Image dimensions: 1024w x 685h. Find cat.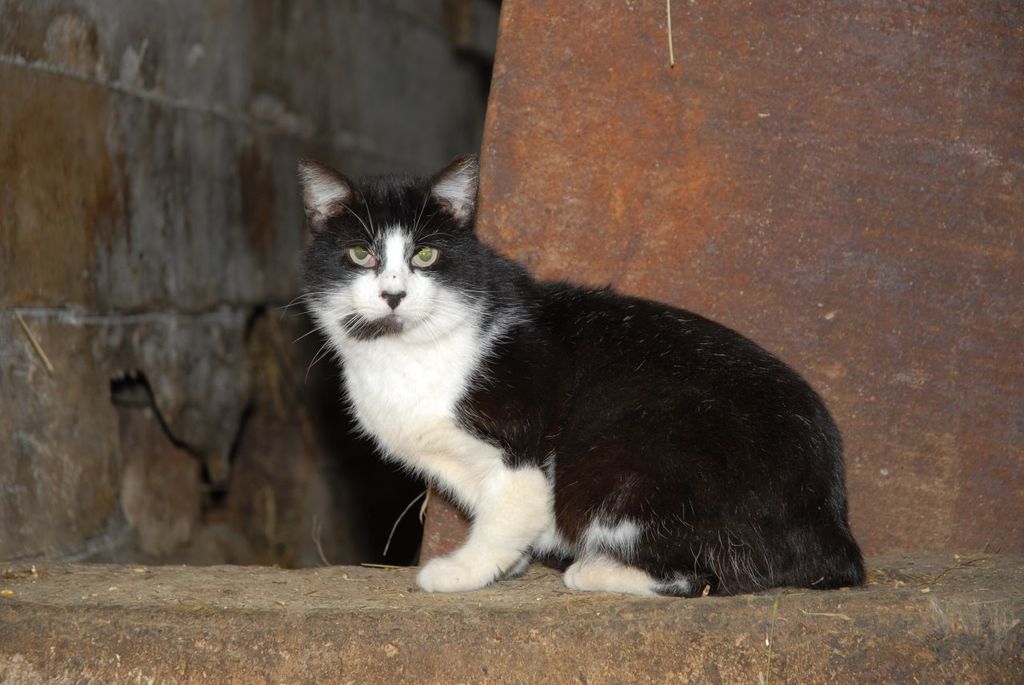
270/152/862/601.
